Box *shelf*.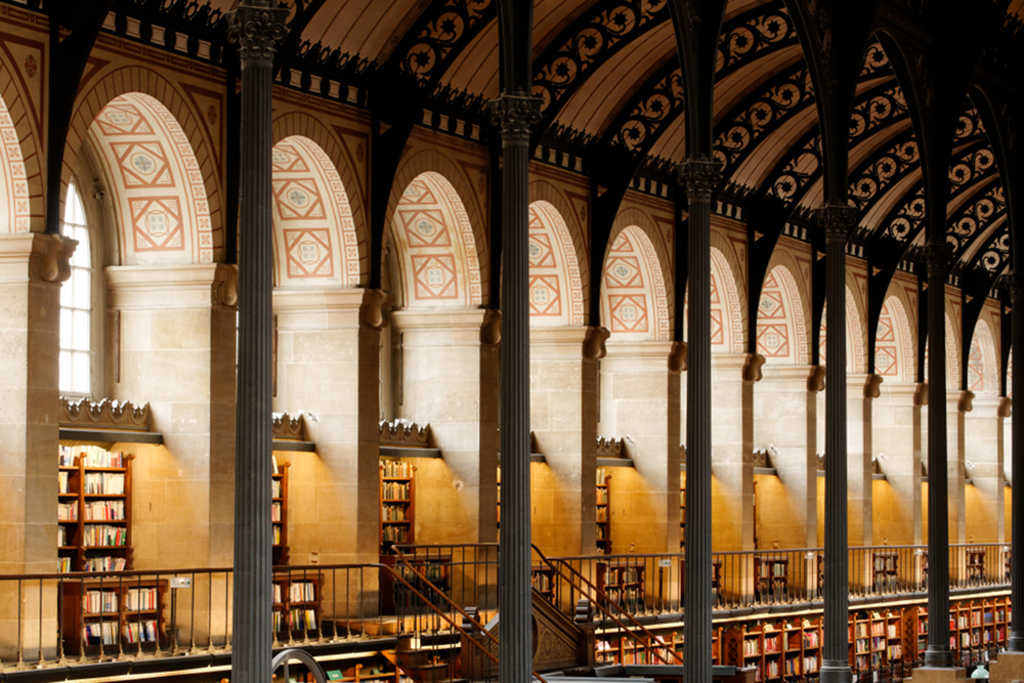
crop(869, 550, 901, 591).
